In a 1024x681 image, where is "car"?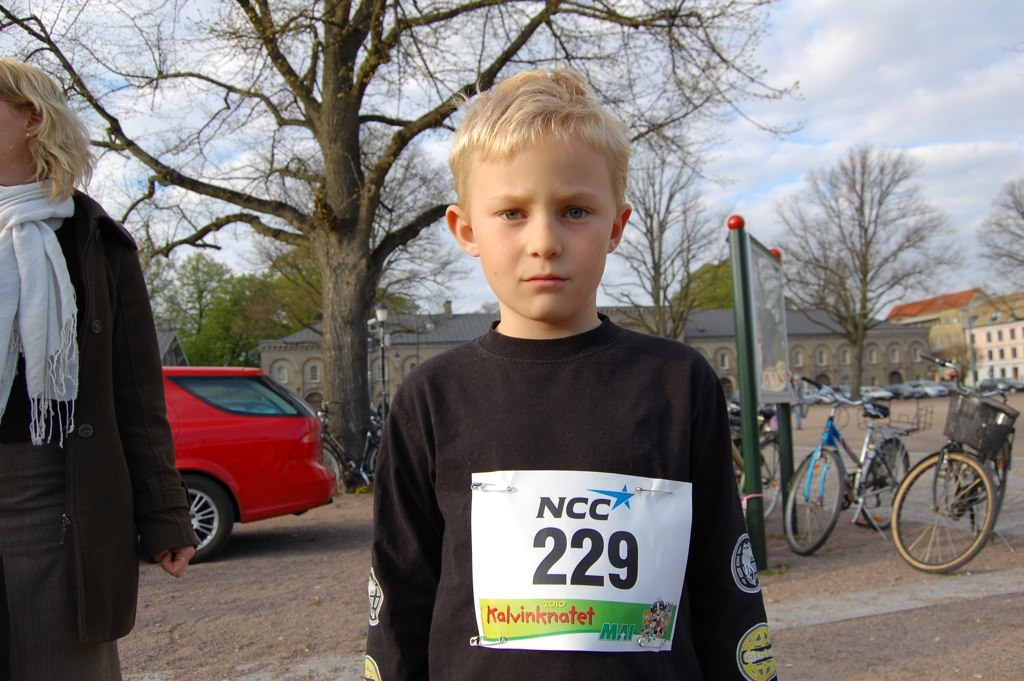
x1=163, y1=364, x2=336, y2=563.
